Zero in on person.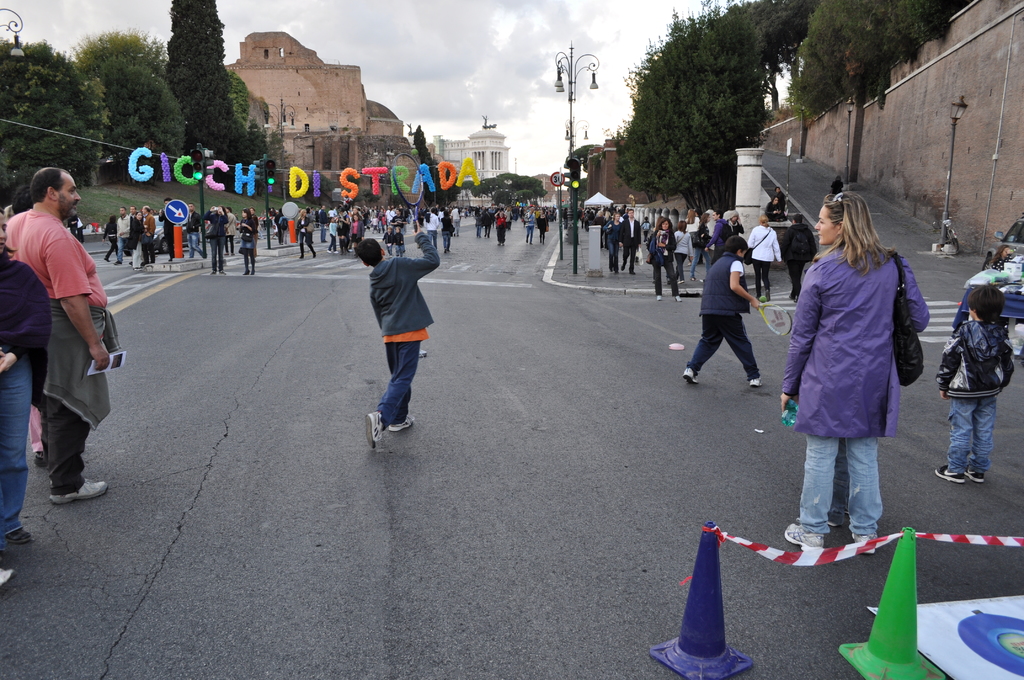
Zeroed in: [x1=941, y1=287, x2=1018, y2=483].
